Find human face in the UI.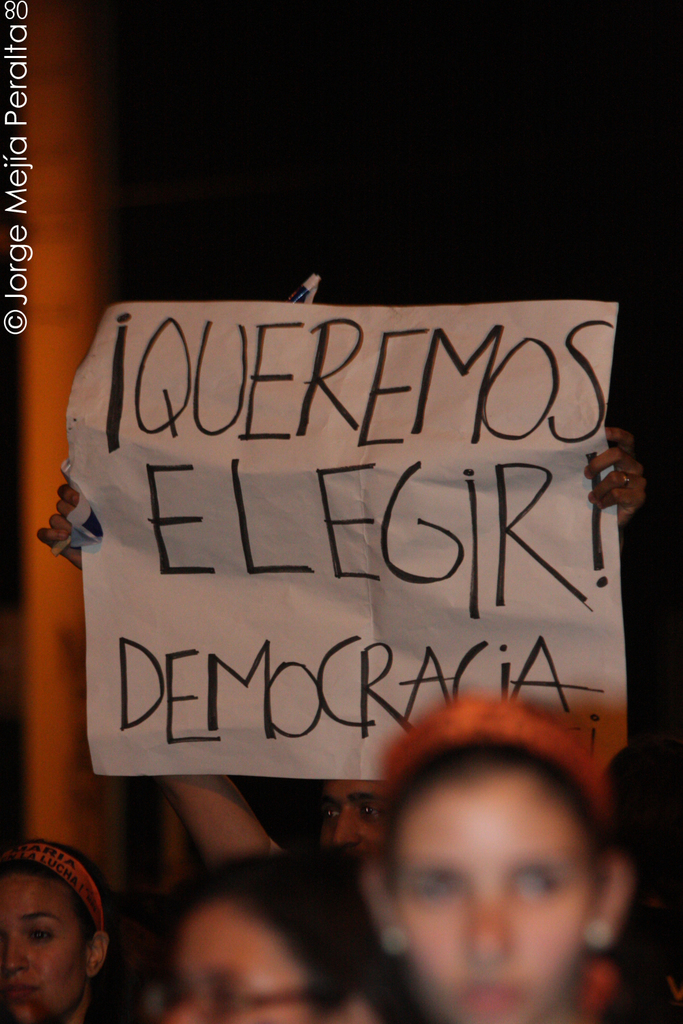
UI element at region(326, 769, 384, 866).
